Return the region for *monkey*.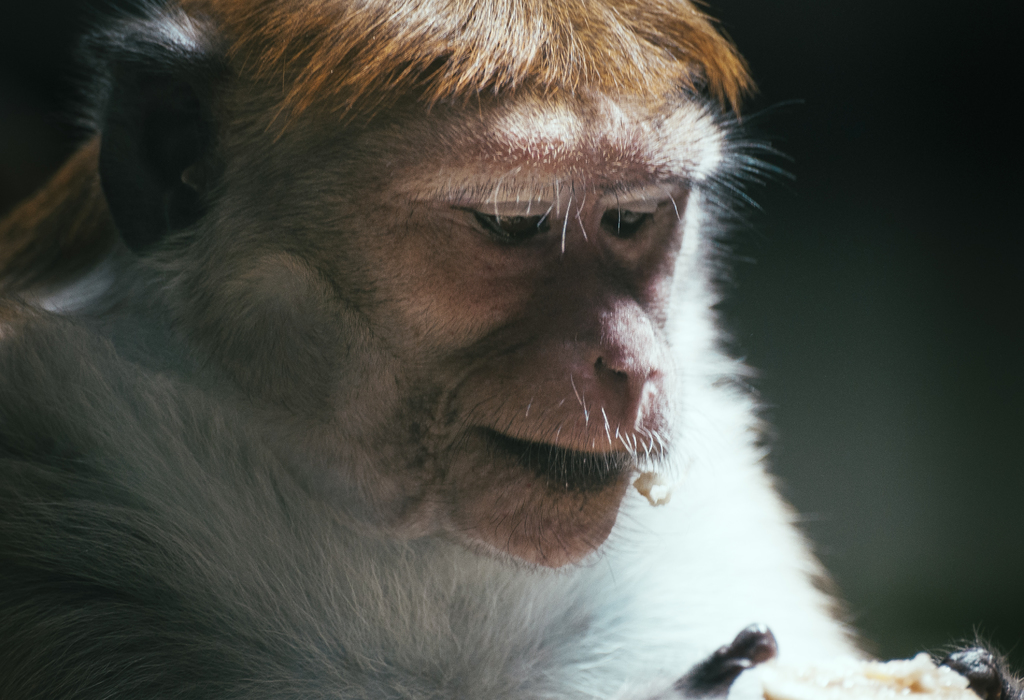
<bbox>0, 18, 910, 694</bbox>.
